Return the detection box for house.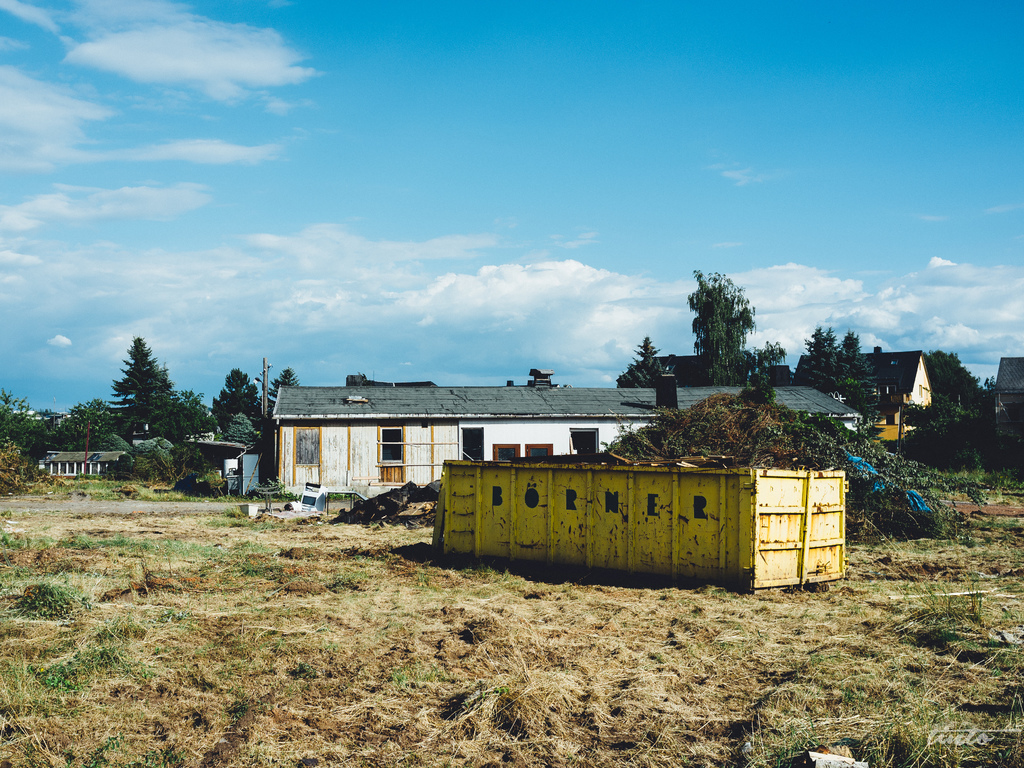
bbox(289, 384, 867, 497).
